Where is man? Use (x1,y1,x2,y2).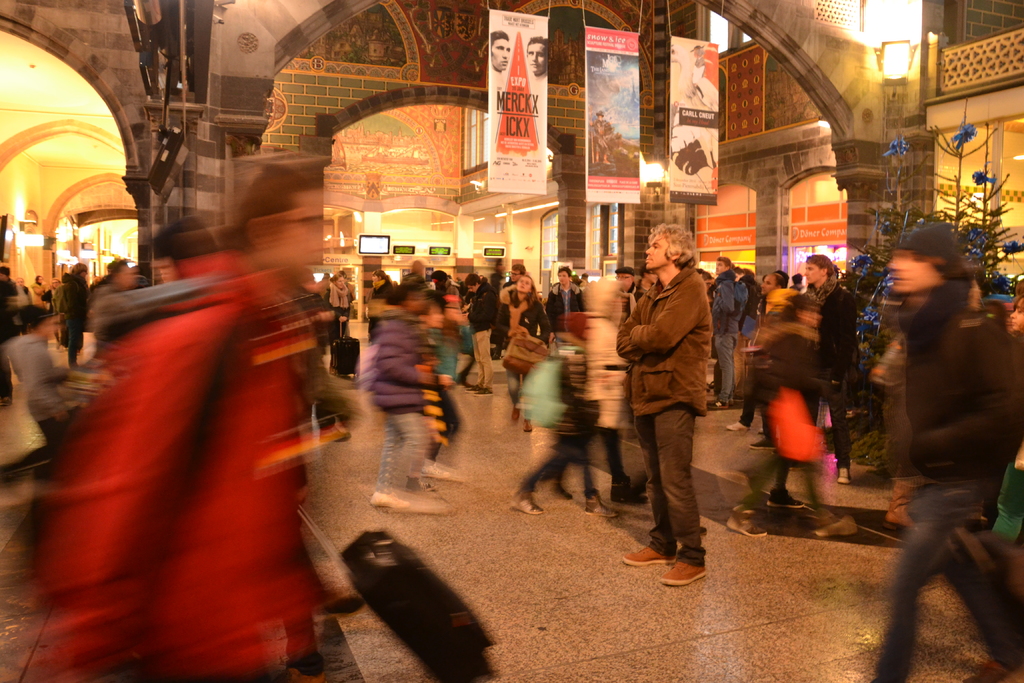
(588,110,617,165).
